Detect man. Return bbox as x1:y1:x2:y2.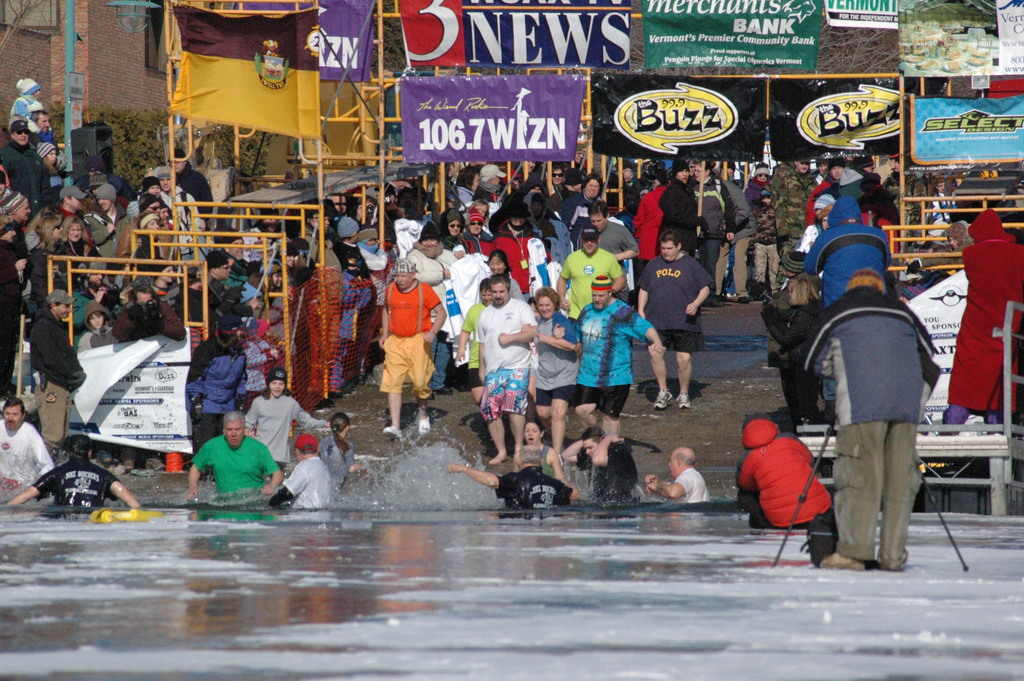
802:273:940:573.
